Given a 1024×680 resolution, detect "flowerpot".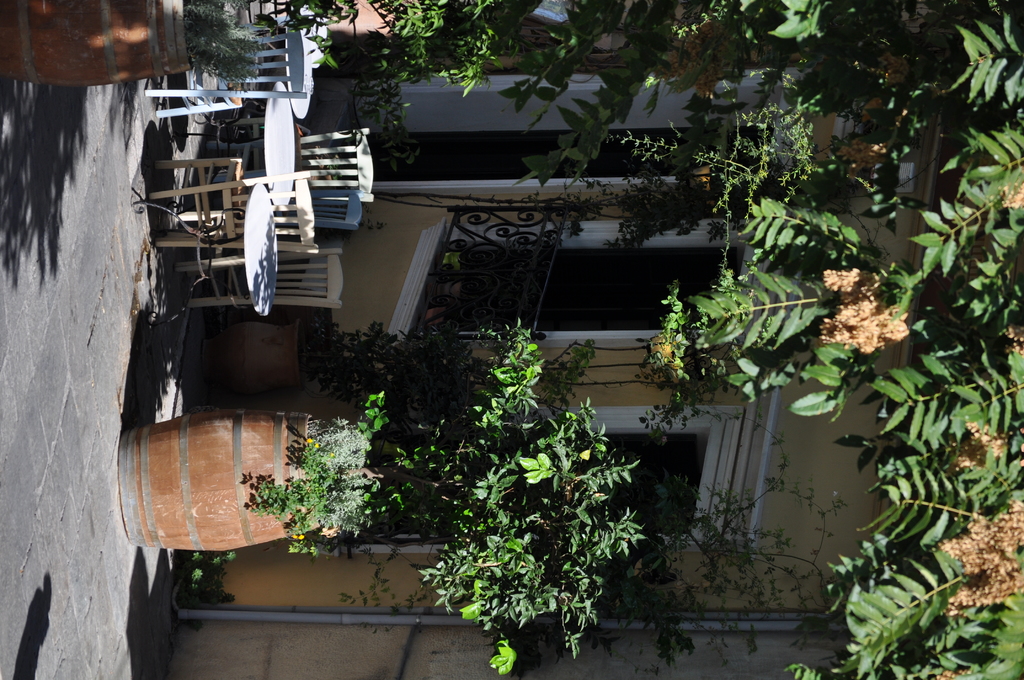
left=118, top=409, right=321, bottom=552.
